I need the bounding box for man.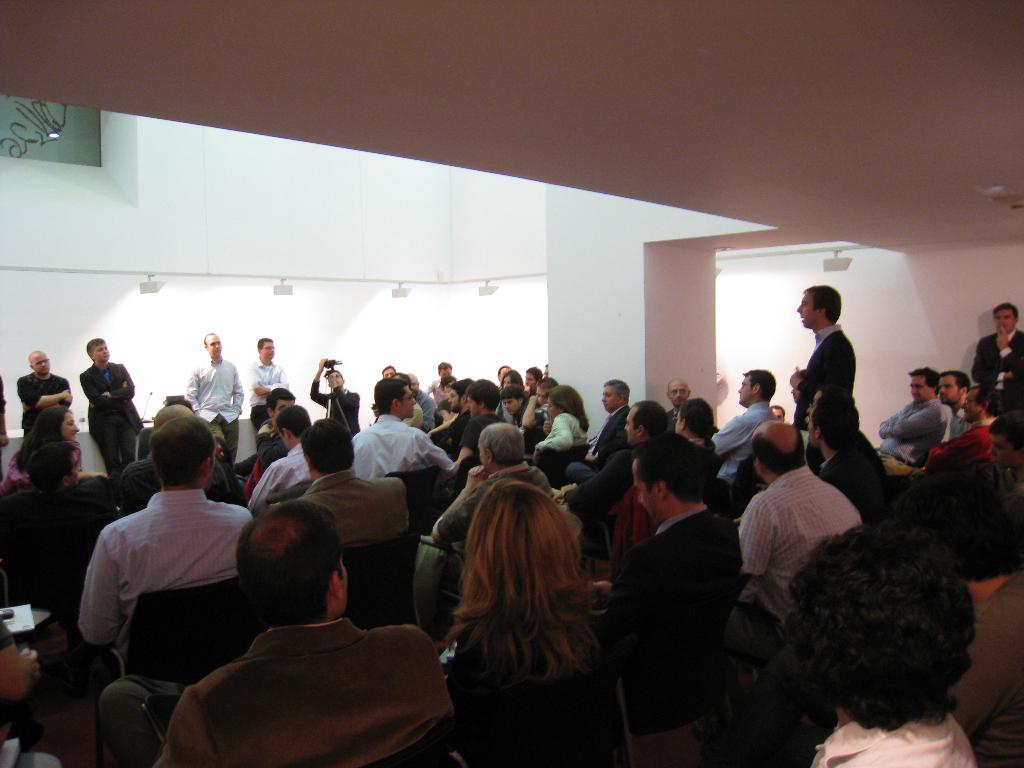
Here it is: left=786, top=519, right=980, bottom=767.
